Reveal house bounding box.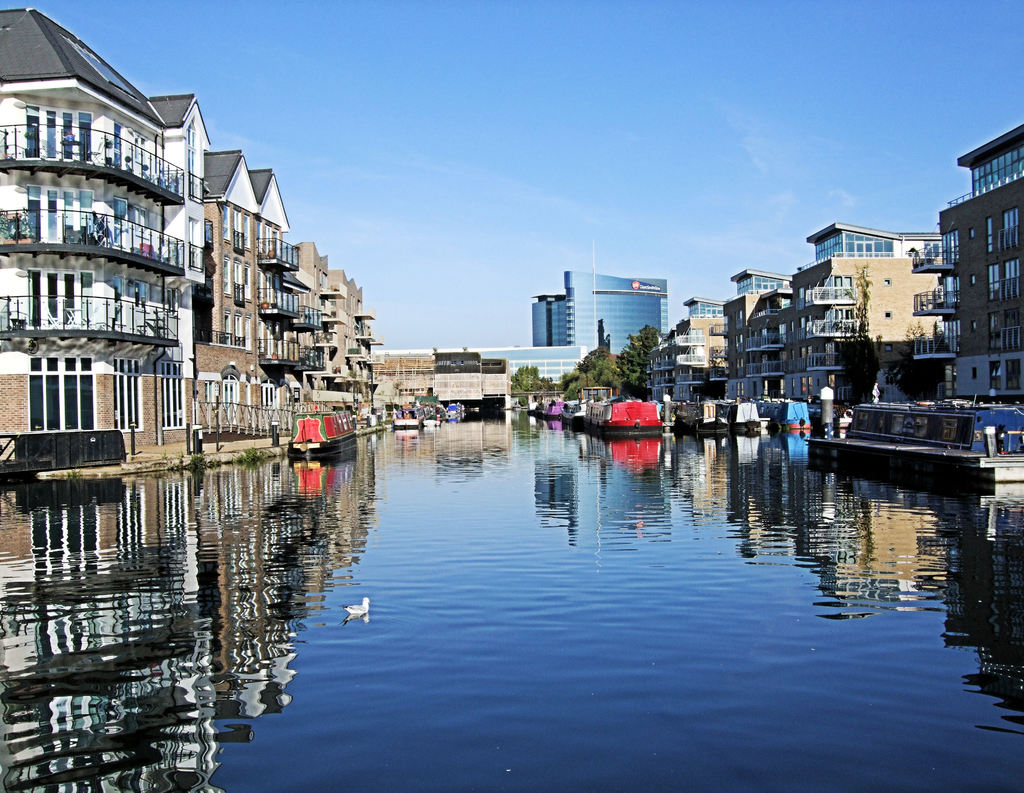
Revealed: 719/260/792/412.
